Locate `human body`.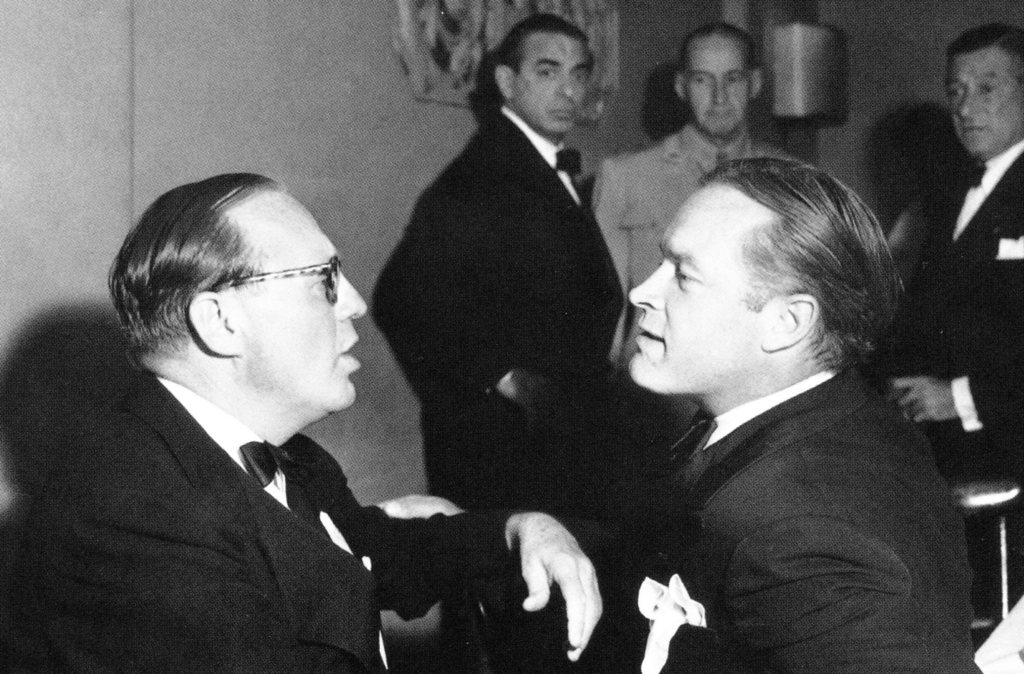
Bounding box: <region>0, 178, 605, 673</region>.
